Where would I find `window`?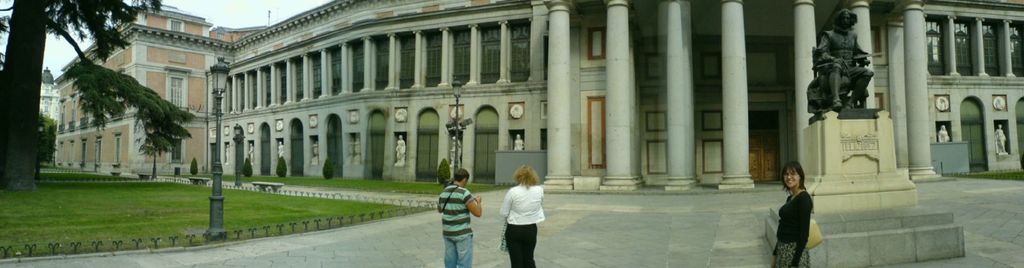
At Rect(351, 43, 364, 91).
